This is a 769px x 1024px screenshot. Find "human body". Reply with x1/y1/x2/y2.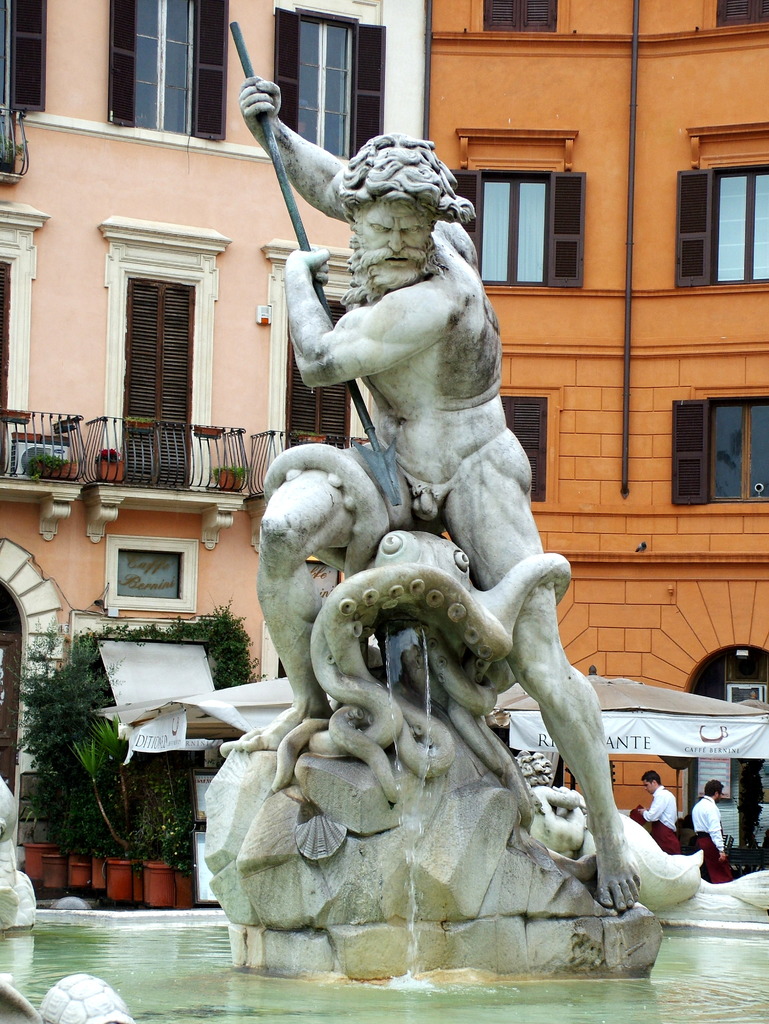
142/96/587/959.
